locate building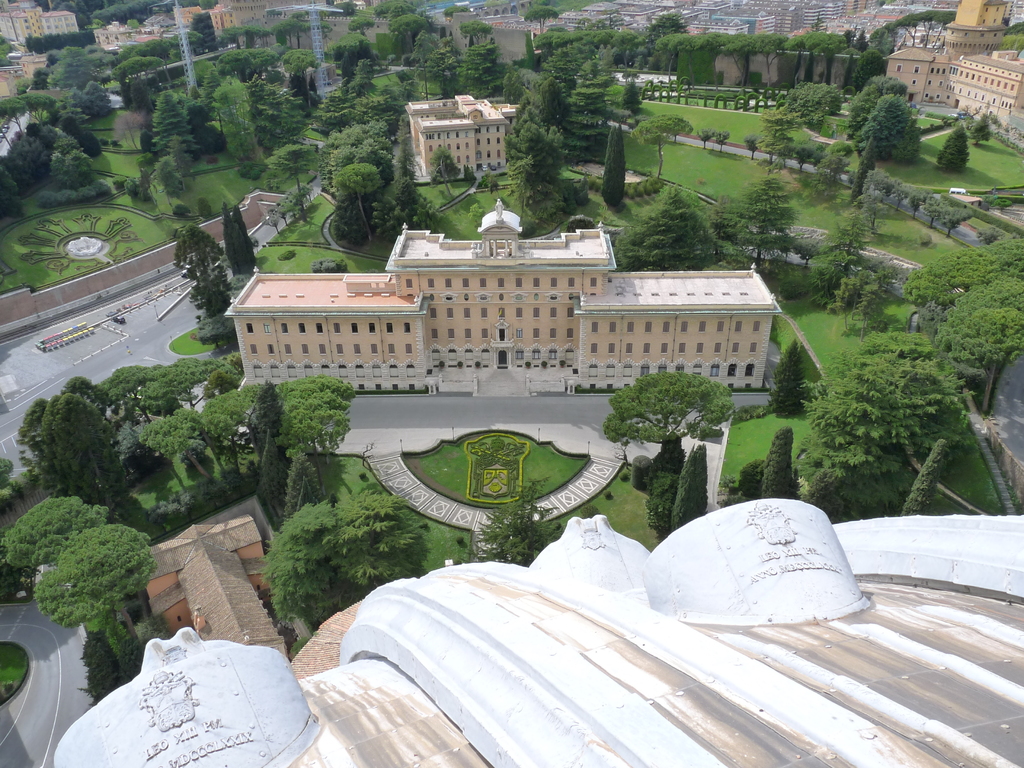
locate(886, 0, 1023, 130)
